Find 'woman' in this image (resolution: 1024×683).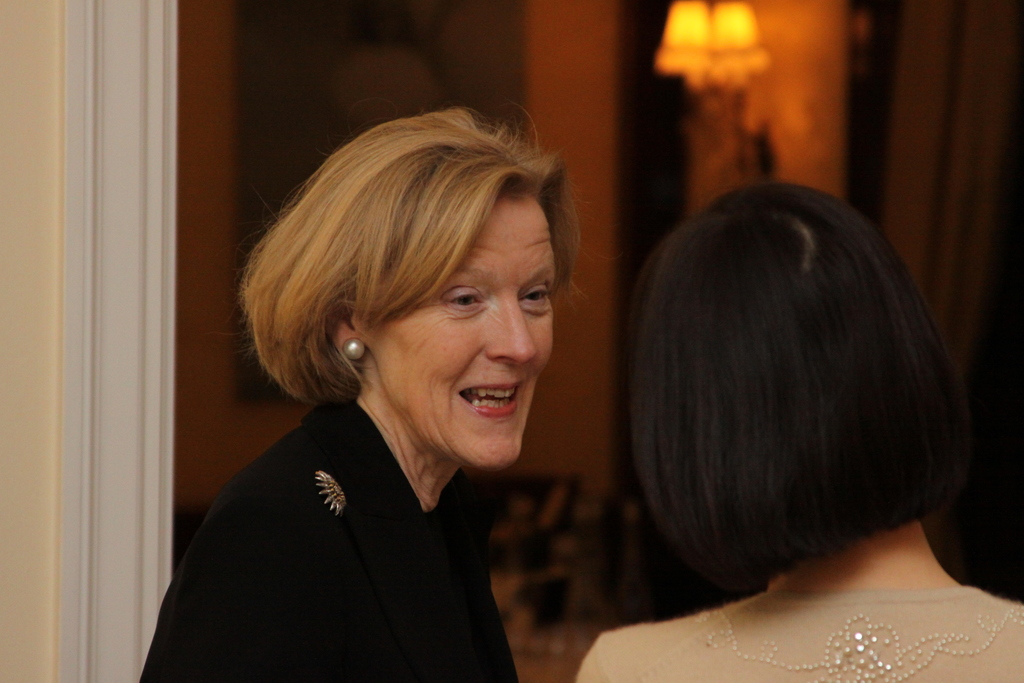
bbox=[576, 178, 1023, 682].
